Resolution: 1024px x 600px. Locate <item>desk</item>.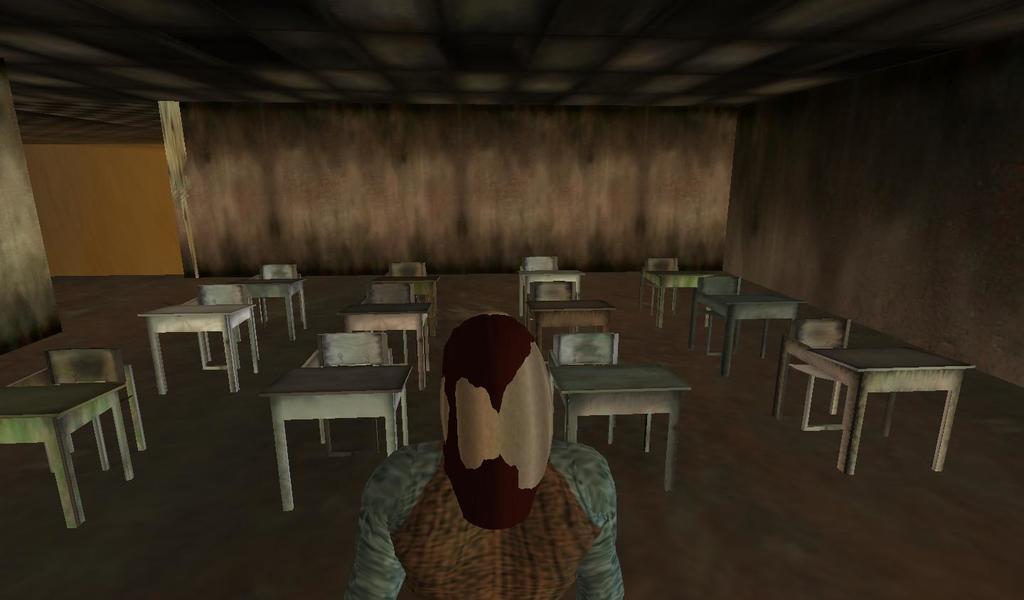
bbox=[259, 362, 419, 515].
